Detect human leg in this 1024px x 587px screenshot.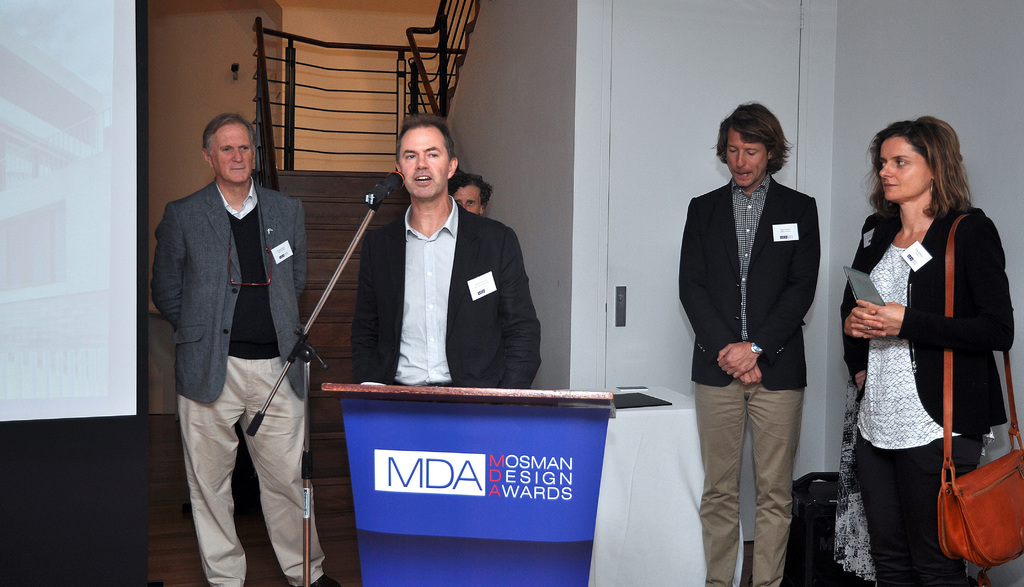
Detection: 898,437,975,584.
